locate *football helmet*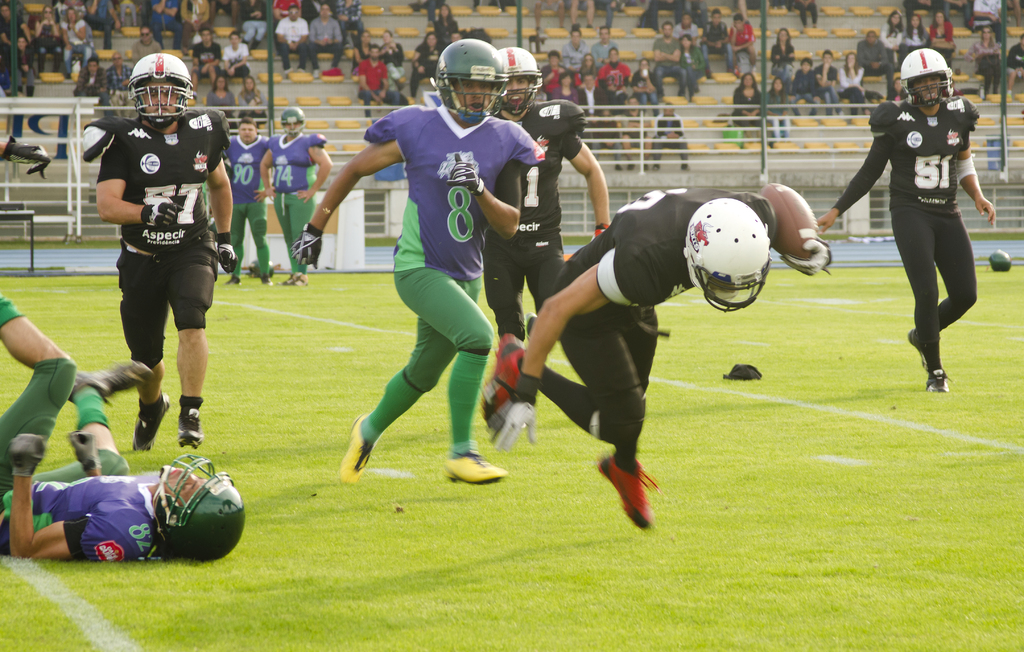
left=493, top=46, right=545, bottom=121
